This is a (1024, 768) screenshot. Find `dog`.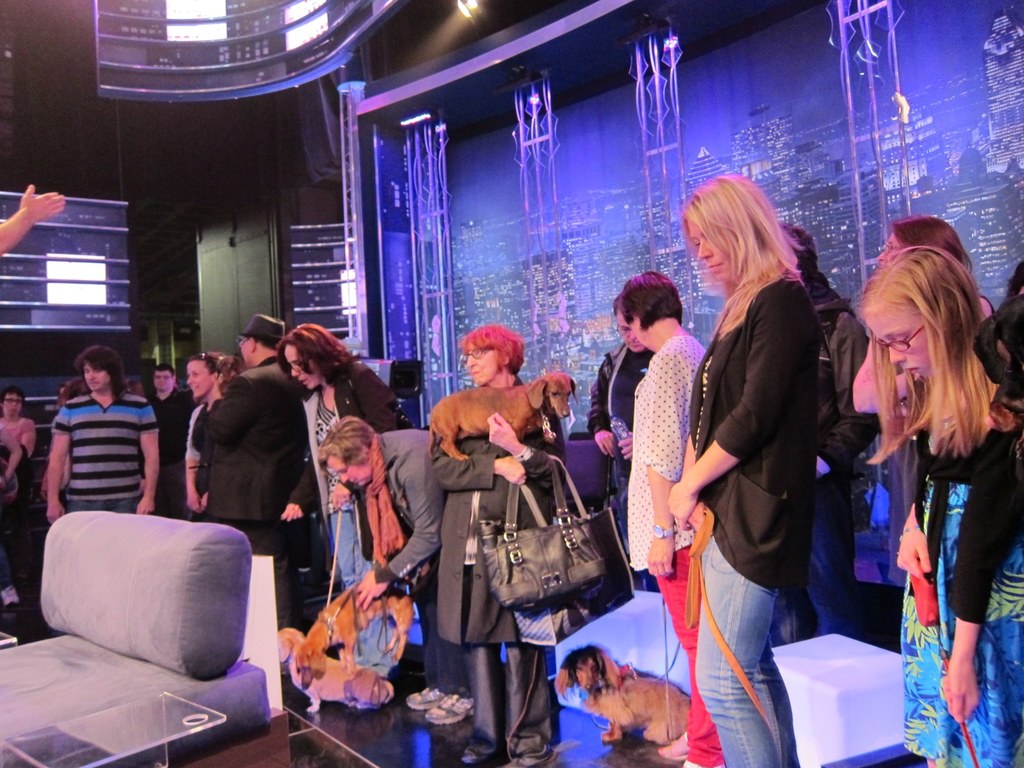
Bounding box: <region>273, 625, 396, 708</region>.
